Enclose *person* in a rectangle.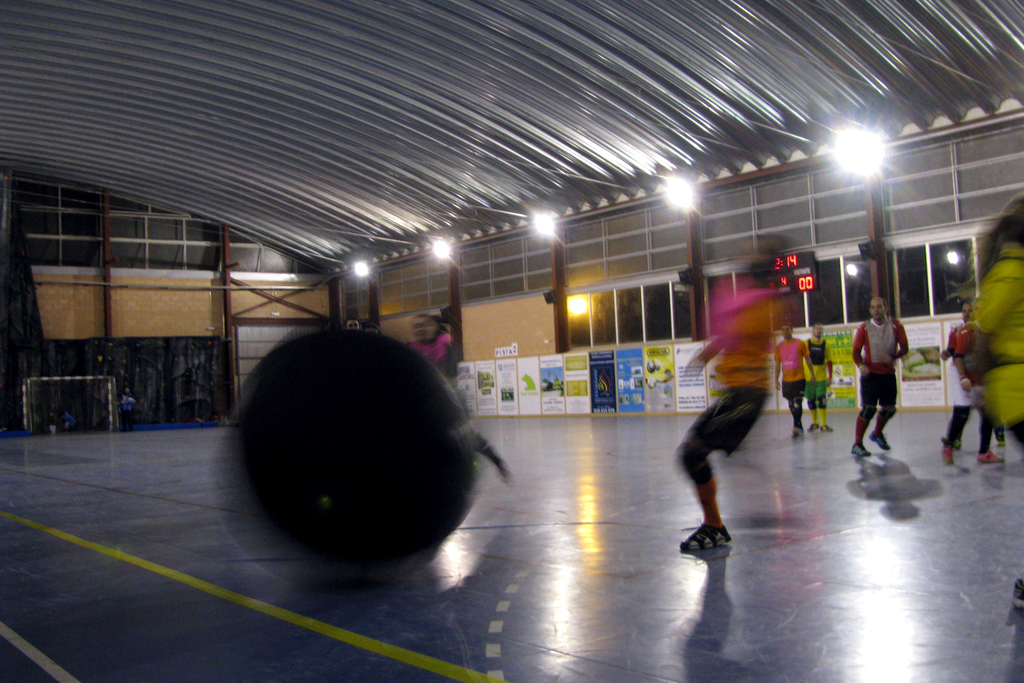
bbox=[397, 311, 515, 479].
